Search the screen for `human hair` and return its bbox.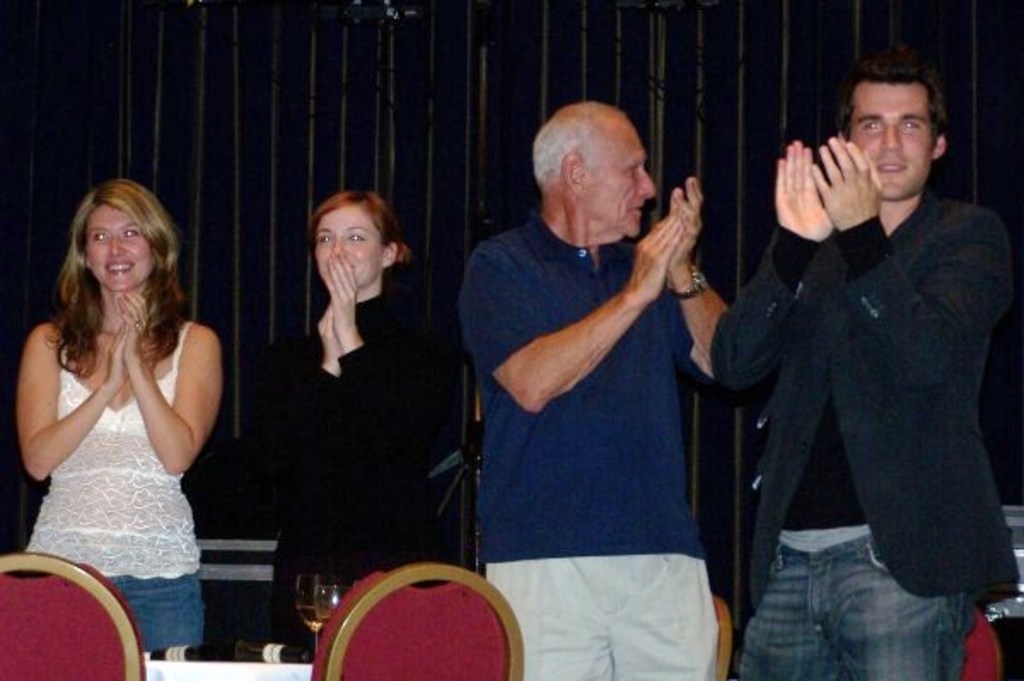
Found: 307, 188, 413, 265.
